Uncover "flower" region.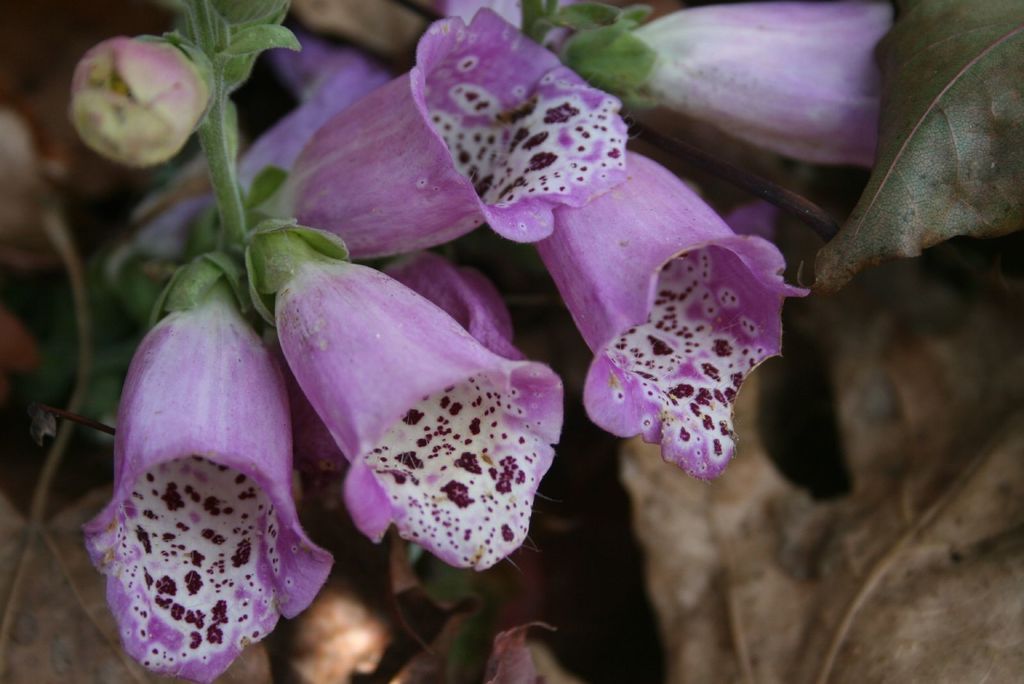
Uncovered: l=59, t=28, r=216, b=171.
